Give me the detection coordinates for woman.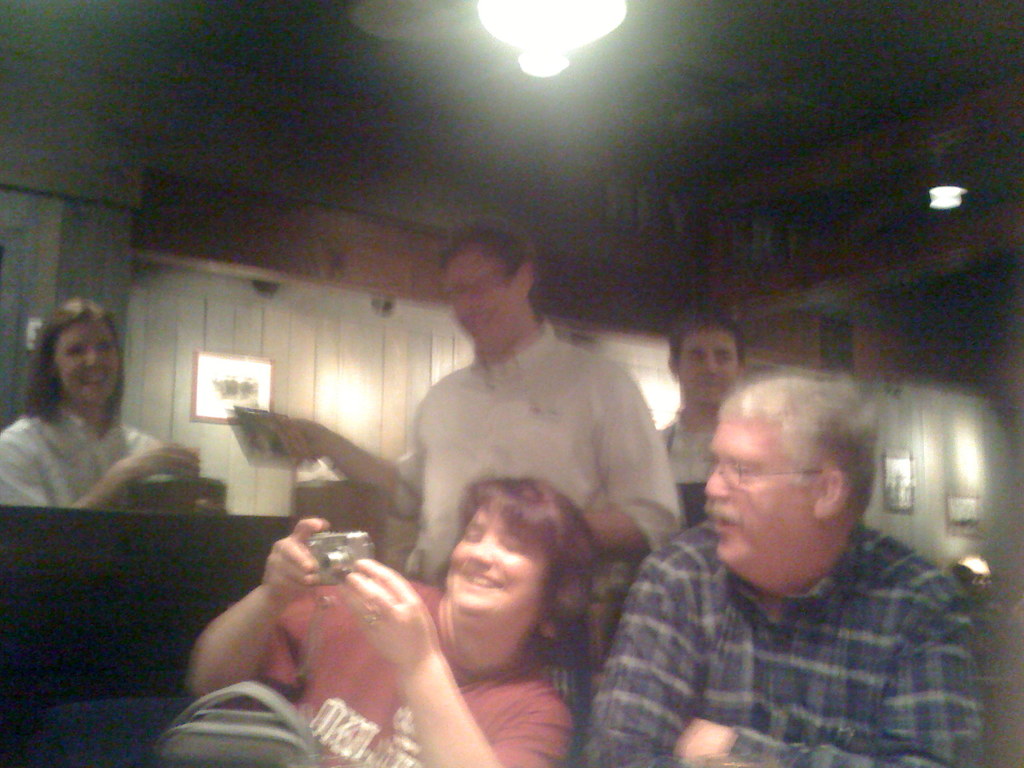
locate(184, 478, 594, 767).
